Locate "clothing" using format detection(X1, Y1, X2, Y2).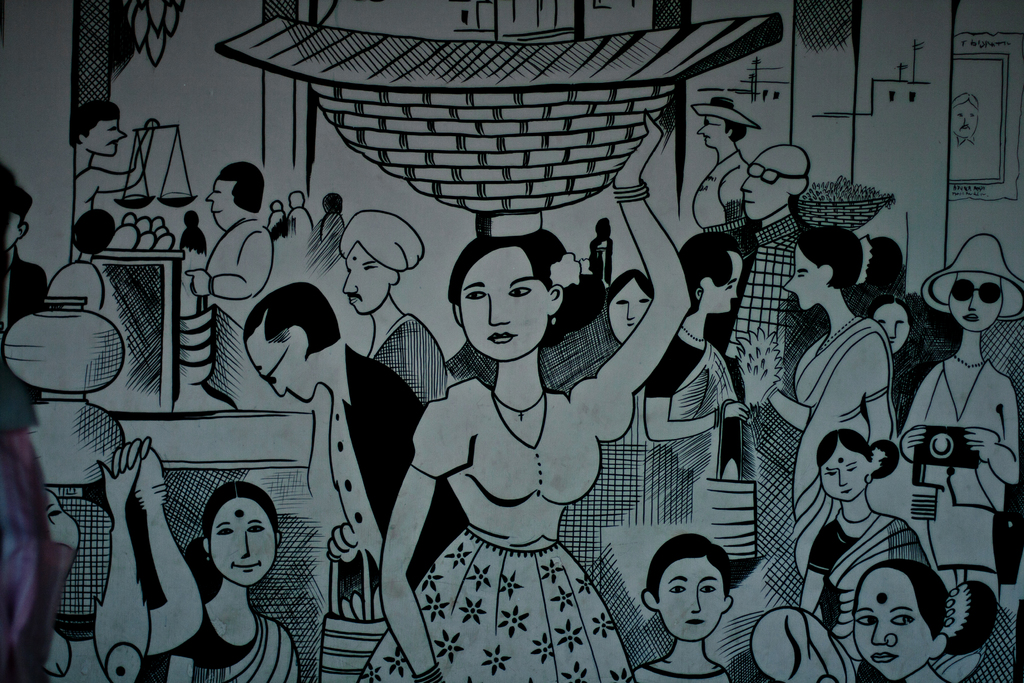
detection(733, 218, 799, 352).
